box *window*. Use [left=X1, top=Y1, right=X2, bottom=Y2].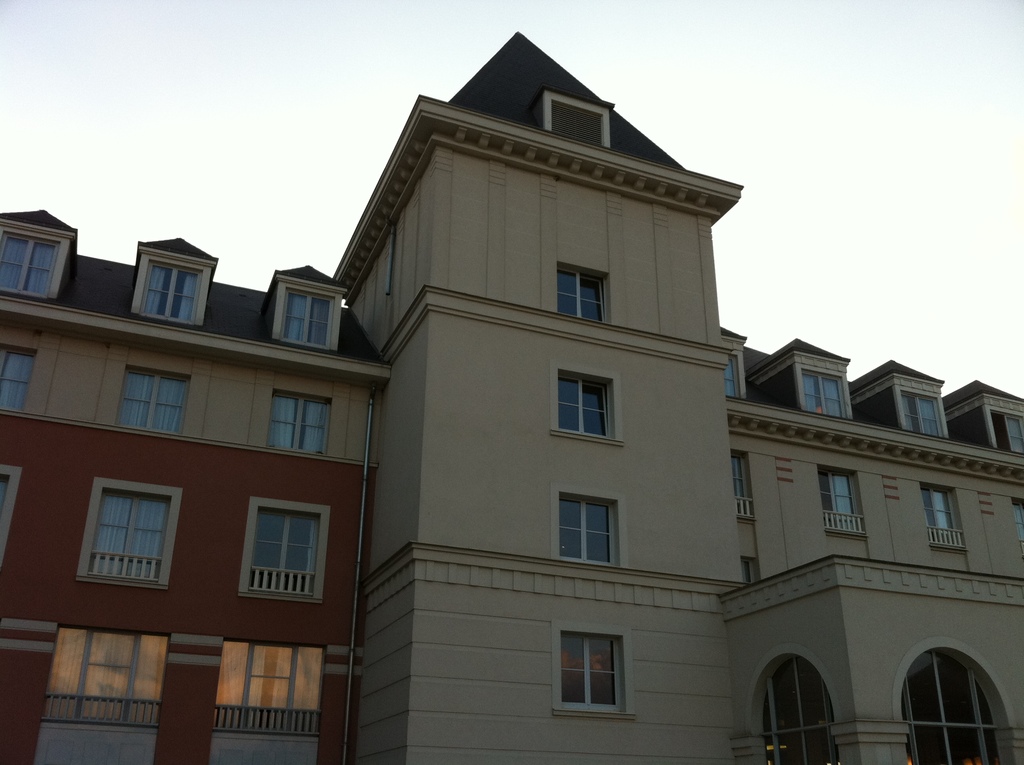
[left=58, top=624, right=161, bottom=729].
